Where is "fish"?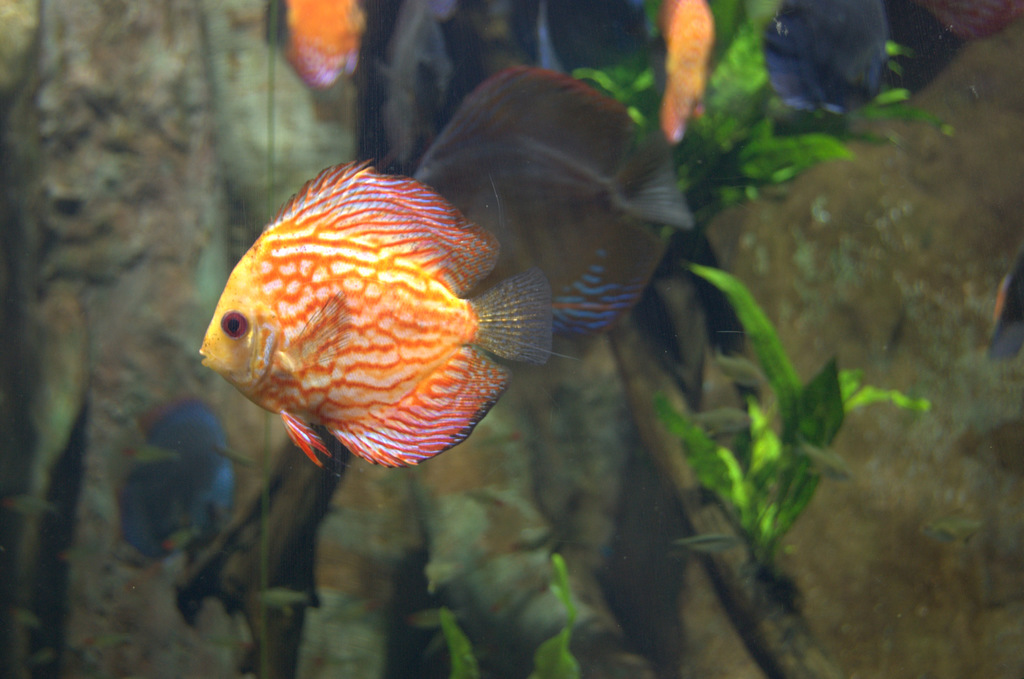
bbox=(415, 62, 698, 351).
